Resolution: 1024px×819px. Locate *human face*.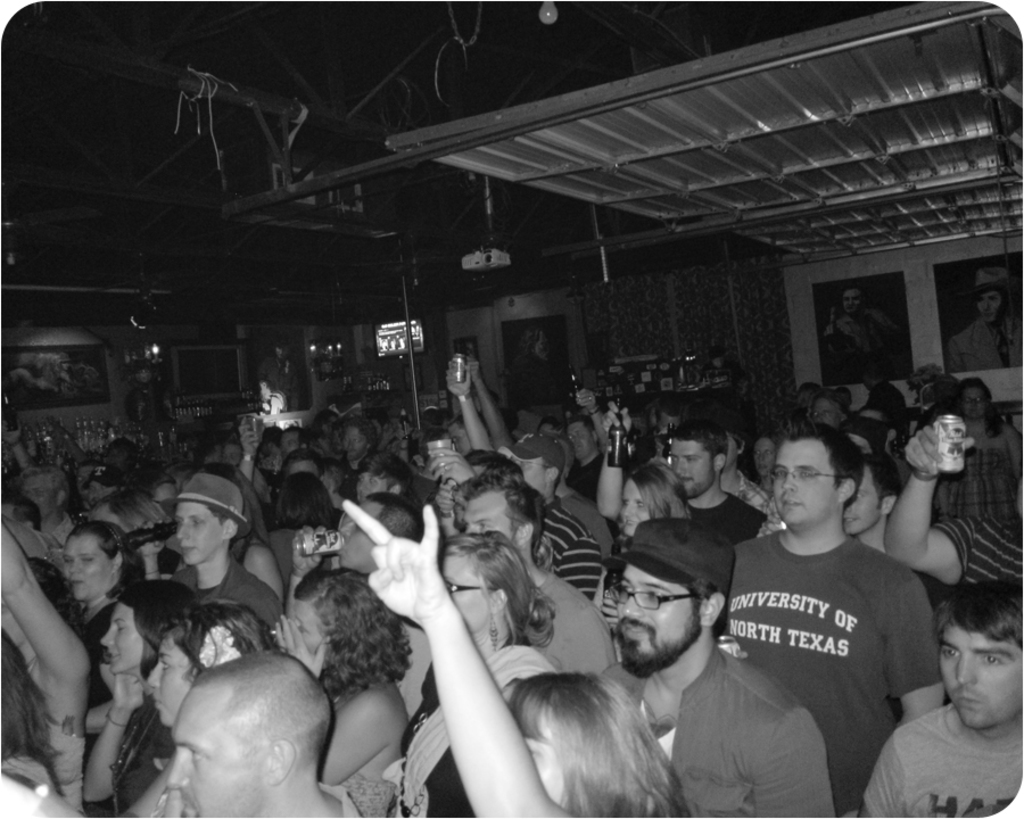
[x1=815, y1=398, x2=841, y2=425].
